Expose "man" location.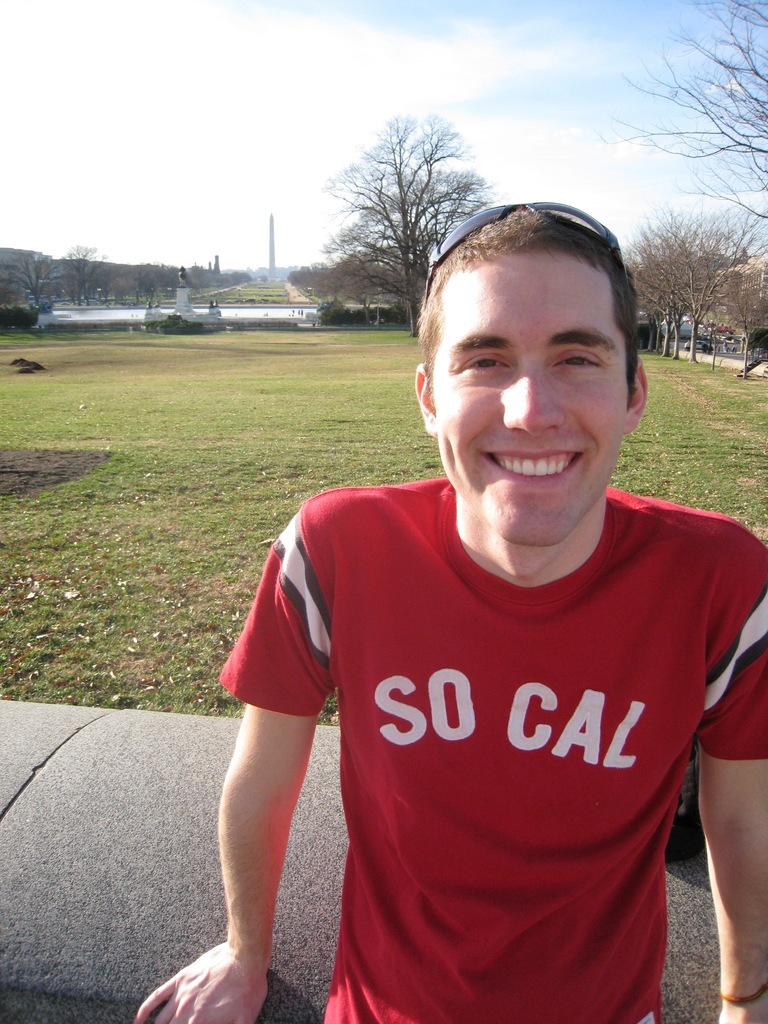
Exposed at bbox=[160, 196, 767, 1007].
